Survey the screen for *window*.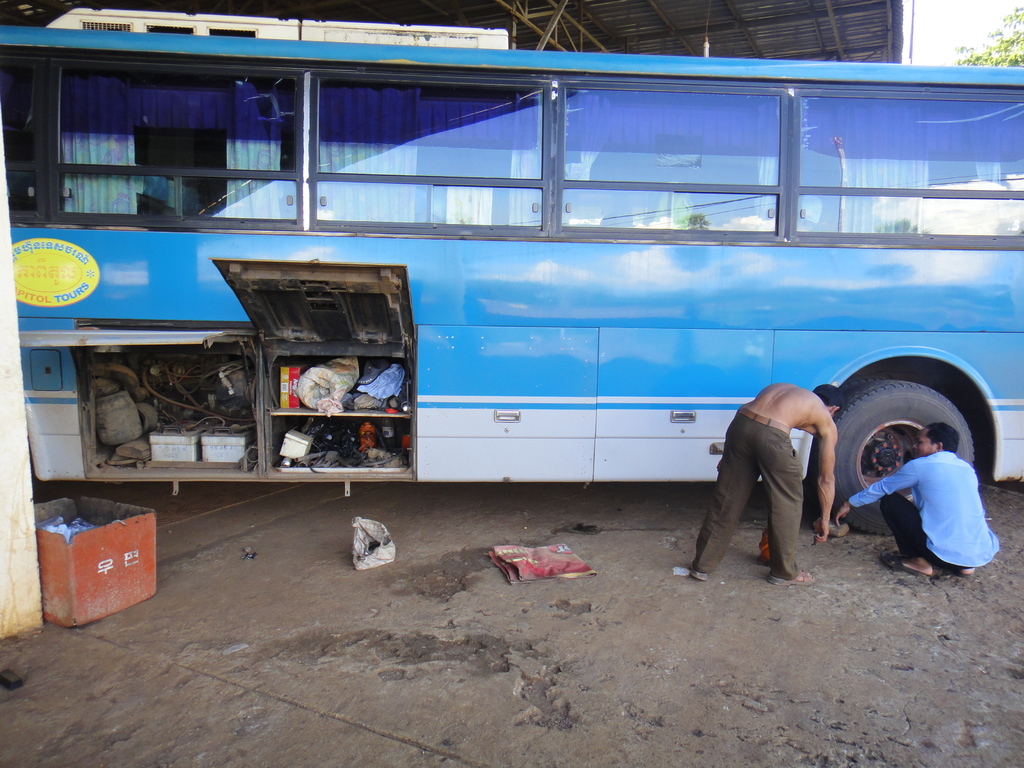
Survey found: BBox(558, 83, 788, 248).
